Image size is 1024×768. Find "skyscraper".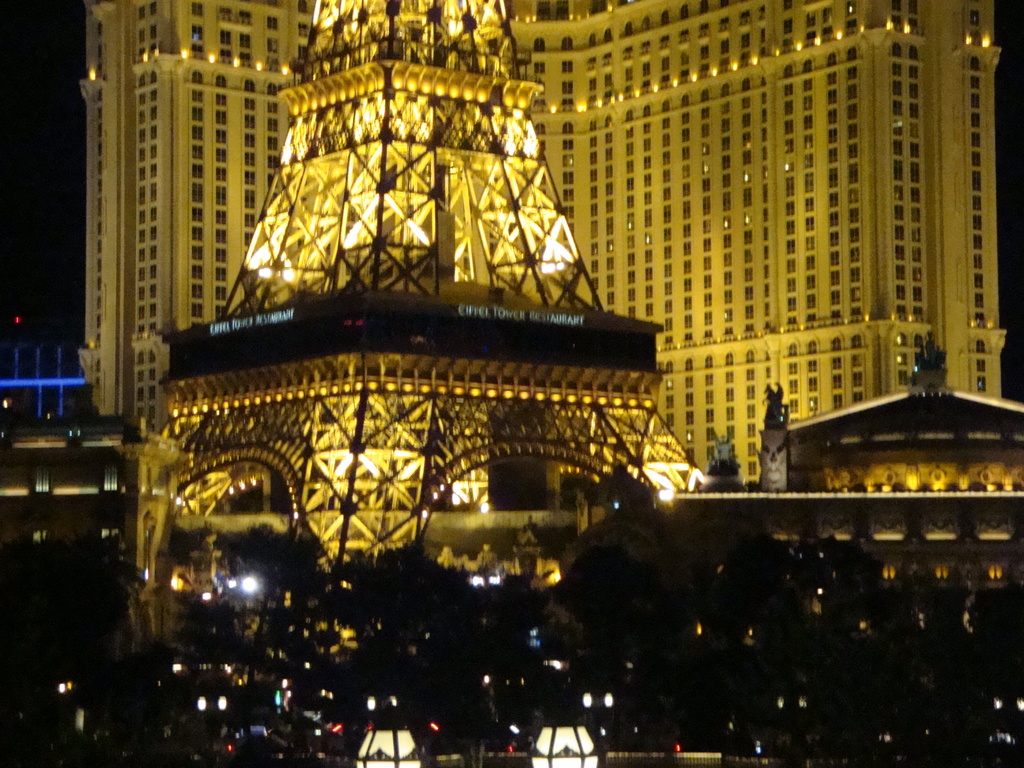
Rect(156, 0, 704, 569).
